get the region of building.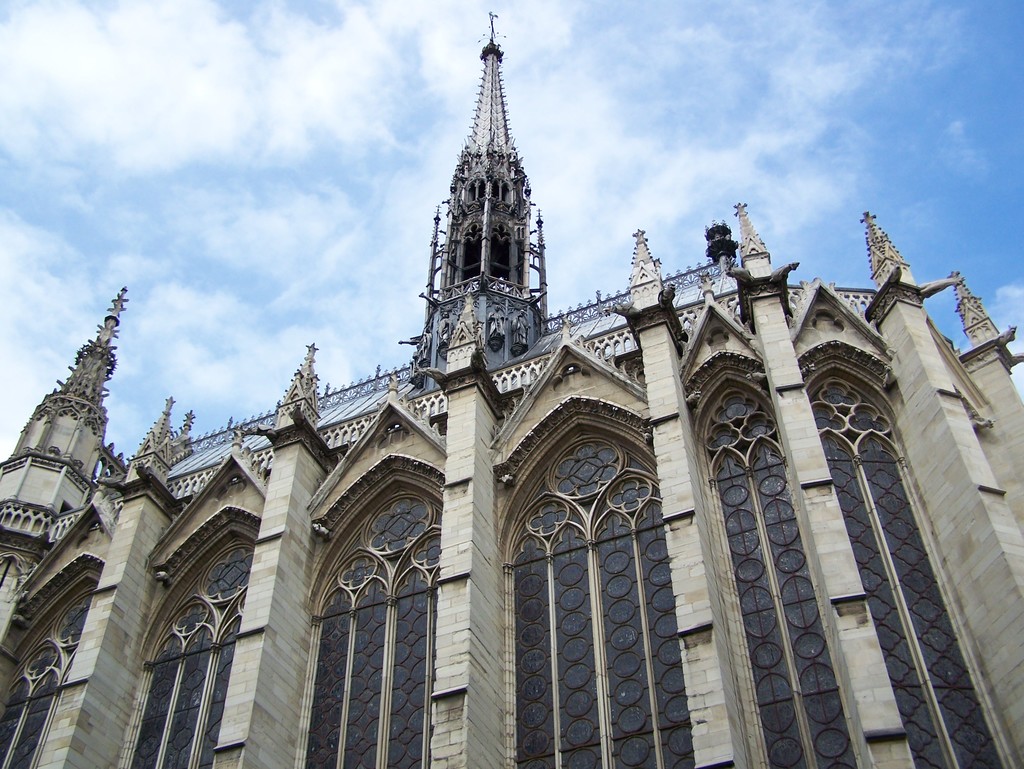
(0, 9, 1023, 768).
